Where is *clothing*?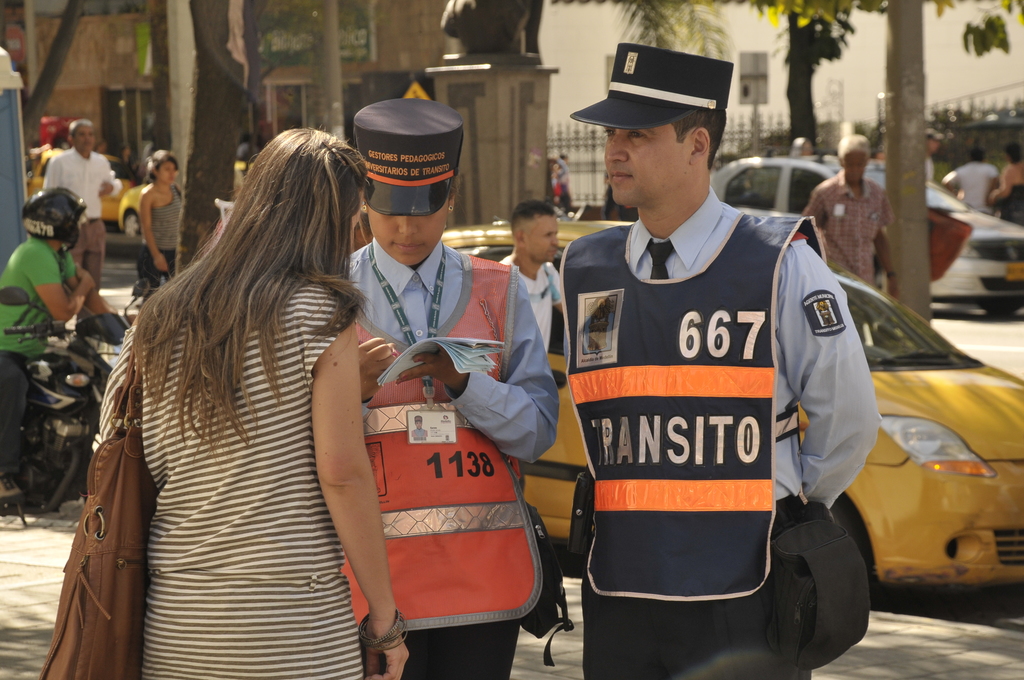
<region>804, 166, 887, 305</region>.
